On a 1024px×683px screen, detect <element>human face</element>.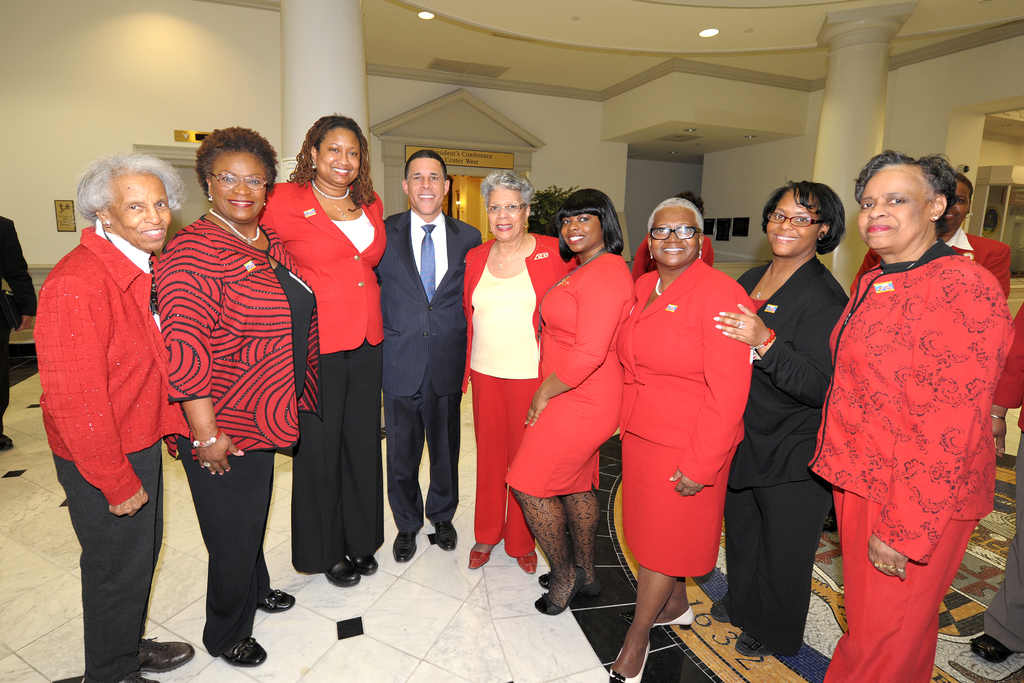
(313, 129, 356, 183).
